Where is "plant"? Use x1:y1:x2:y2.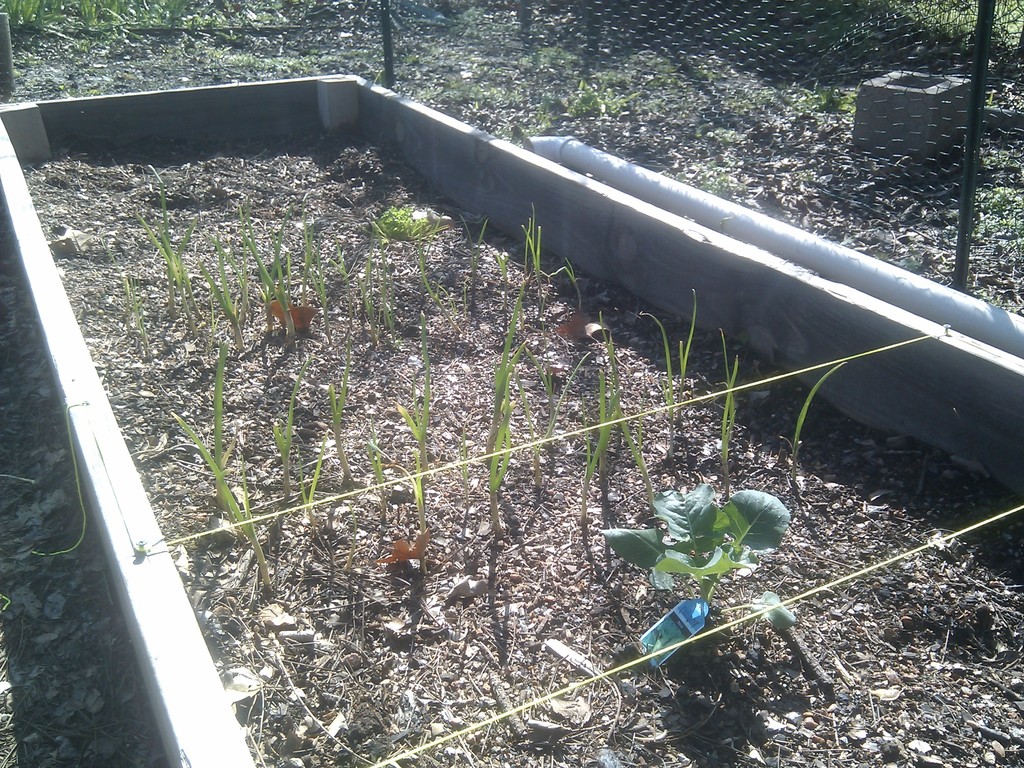
163:384:281:597.
